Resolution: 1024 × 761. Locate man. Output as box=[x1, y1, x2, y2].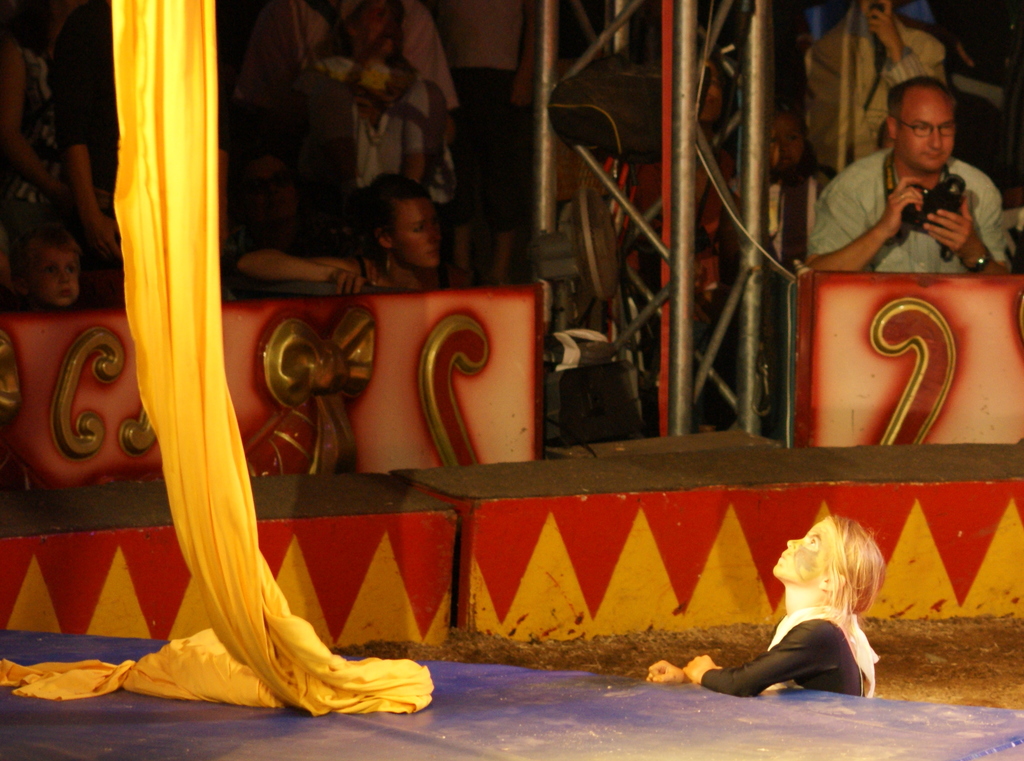
box=[824, 75, 1012, 283].
